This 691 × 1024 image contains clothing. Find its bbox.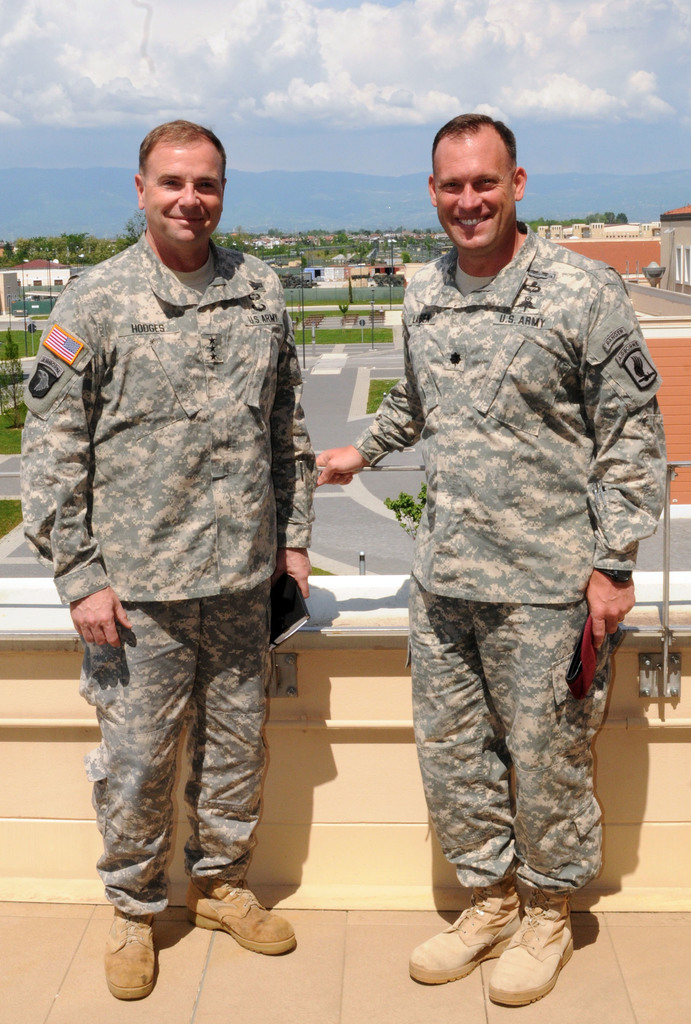
3, 209, 323, 932.
